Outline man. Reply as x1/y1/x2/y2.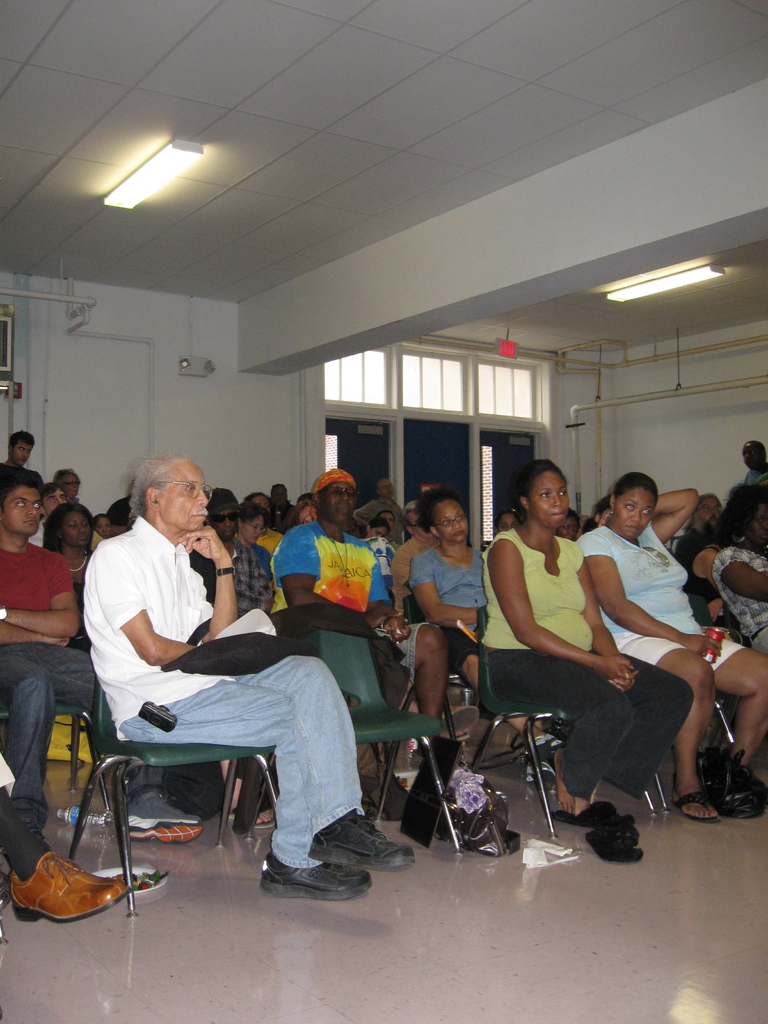
272/466/469/796.
